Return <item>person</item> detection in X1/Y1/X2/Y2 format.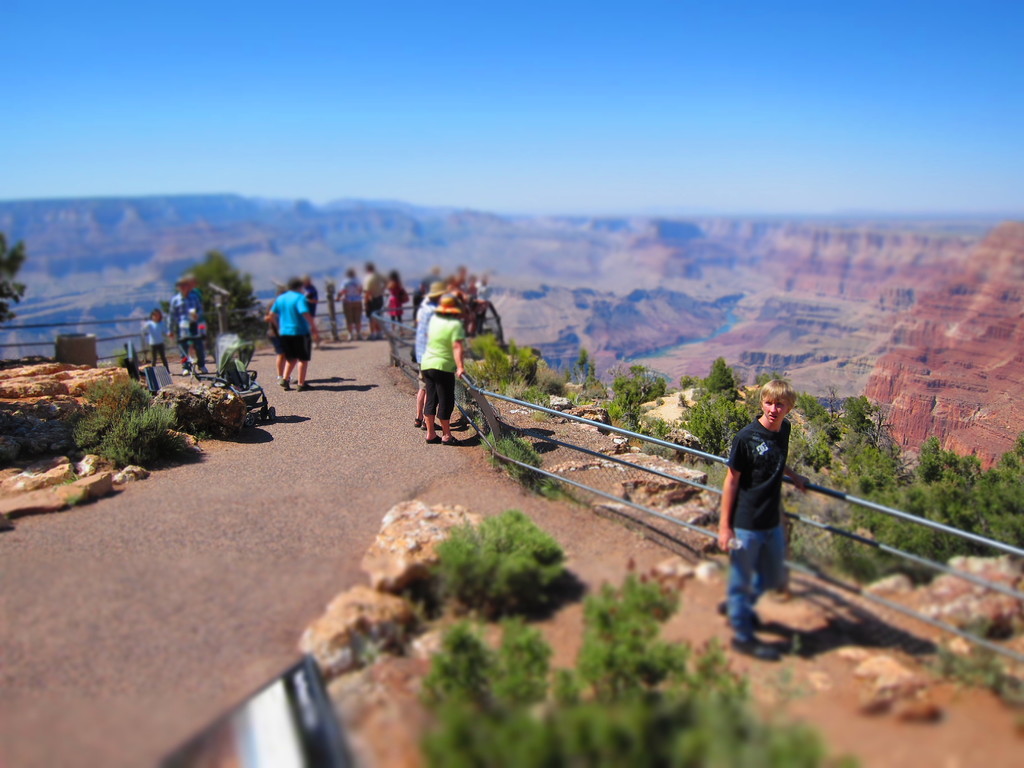
334/260/367/331.
